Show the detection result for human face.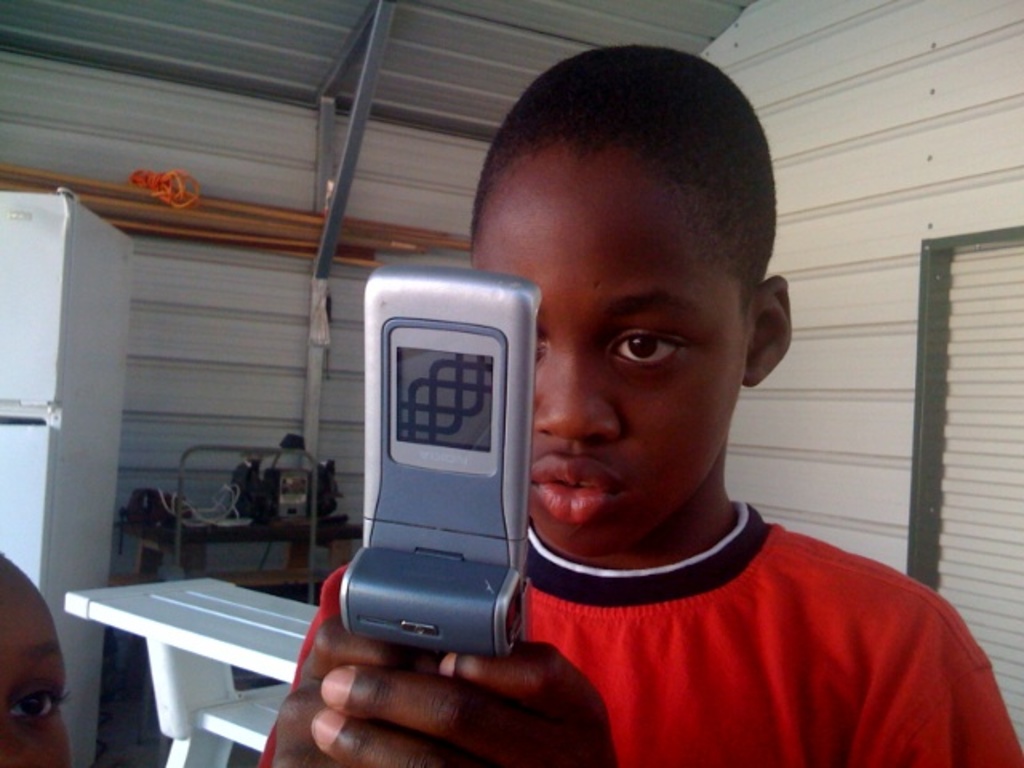
BBox(0, 594, 75, 766).
